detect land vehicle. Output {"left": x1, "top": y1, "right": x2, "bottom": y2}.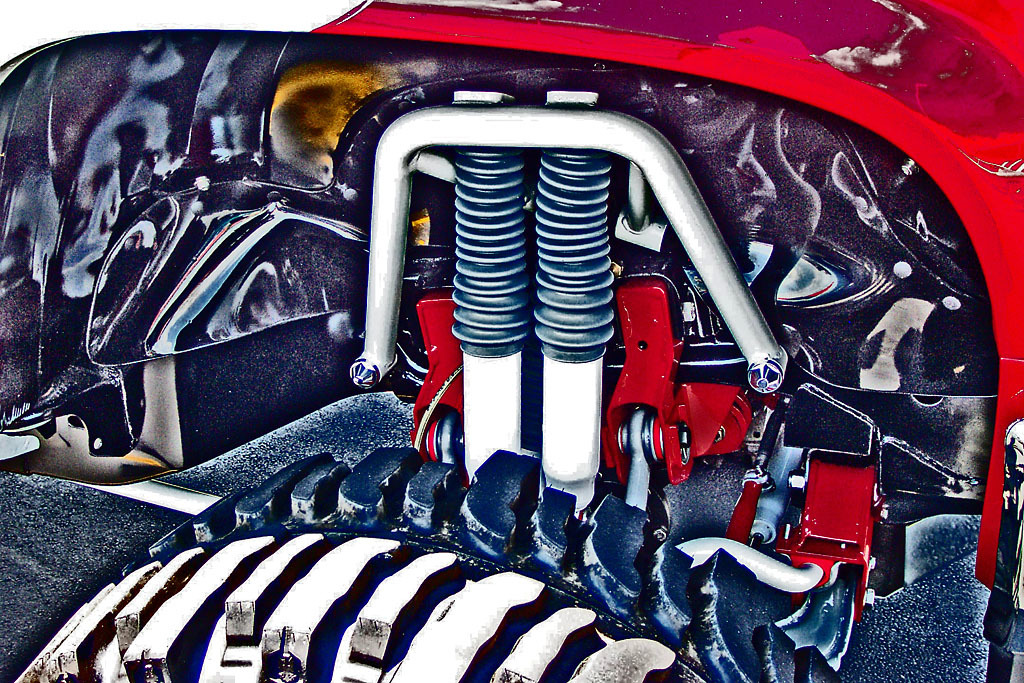
{"left": 0, "top": 6, "right": 1012, "bottom": 673}.
